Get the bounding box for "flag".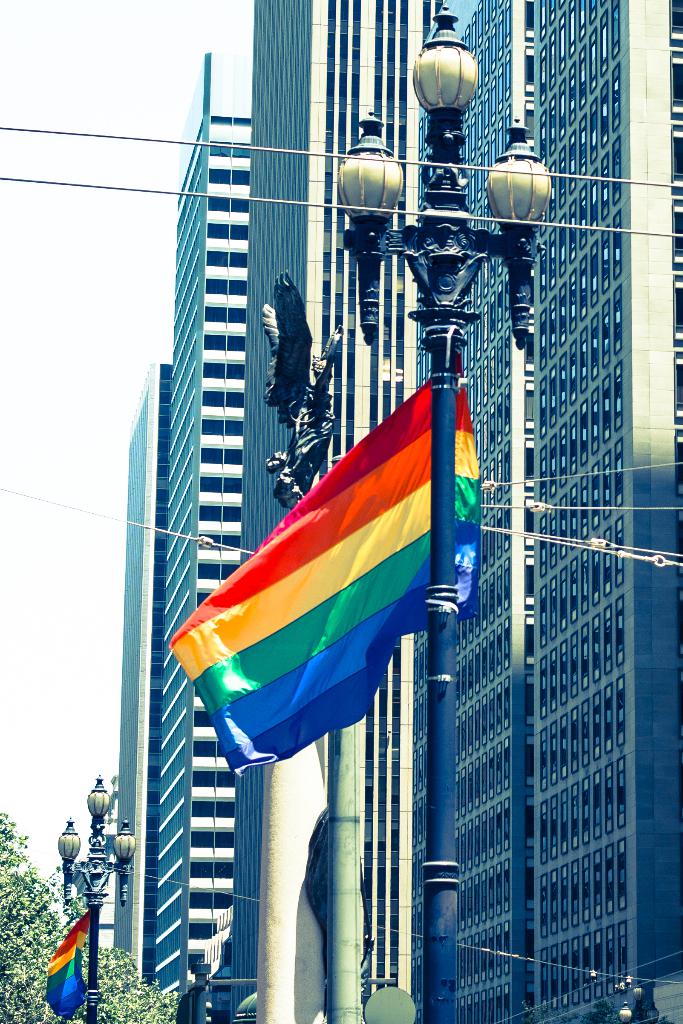
<region>51, 897, 100, 1023</region>.
